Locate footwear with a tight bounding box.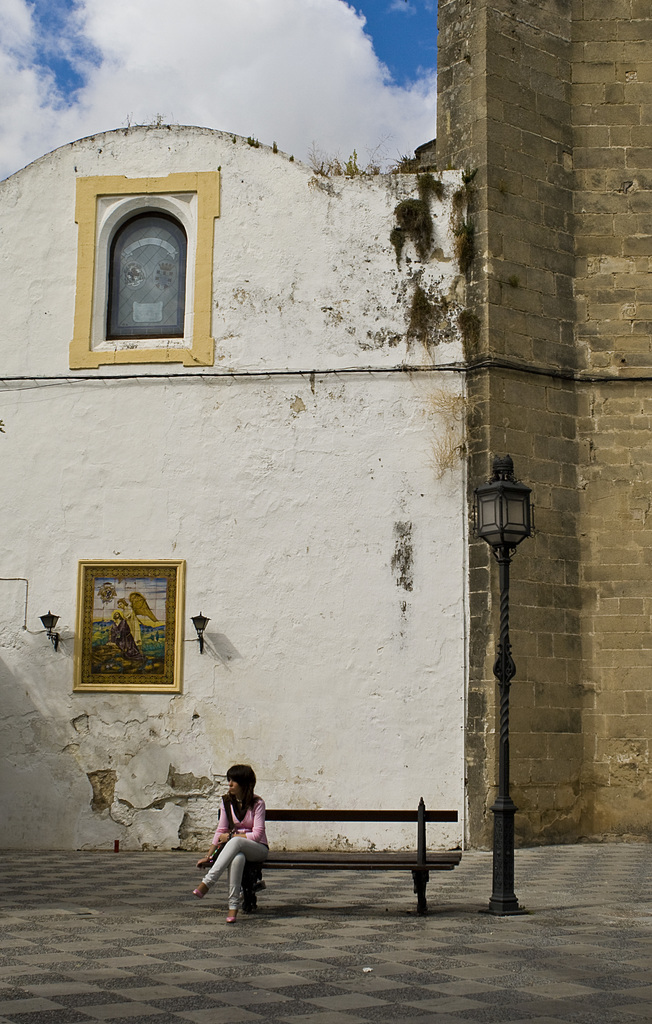
{"left": 224, "top": 901, "right": 240, "bottom": 925}.
